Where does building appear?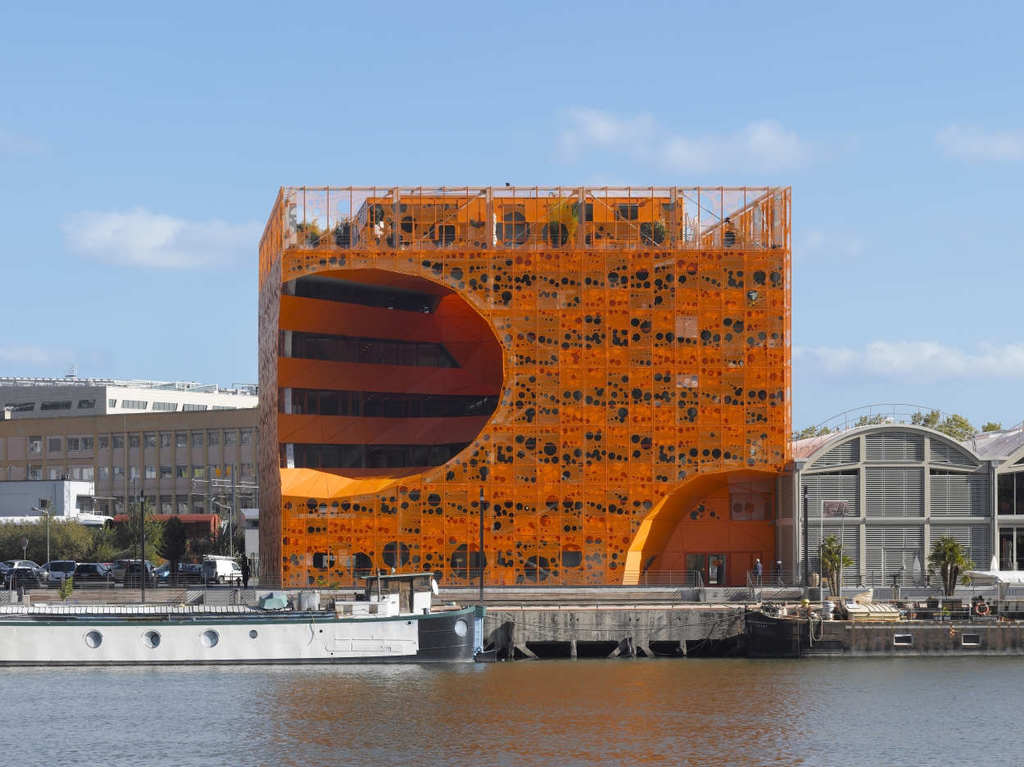
Appears at [left=259, top=187, right=793, bottom=589].
